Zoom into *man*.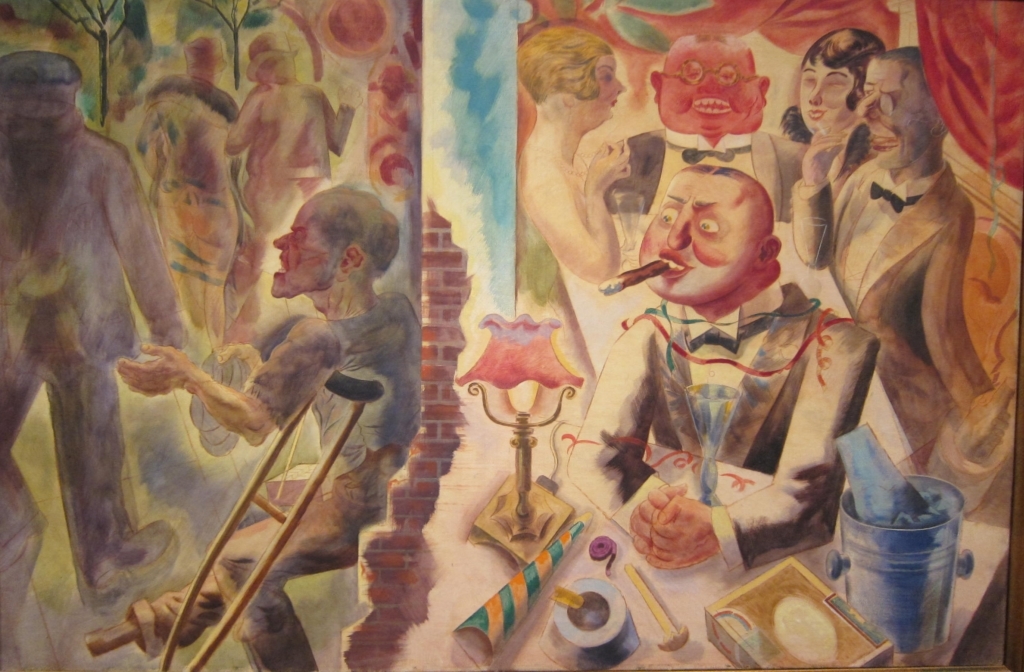
Zoom target: (589,28,817,269).
